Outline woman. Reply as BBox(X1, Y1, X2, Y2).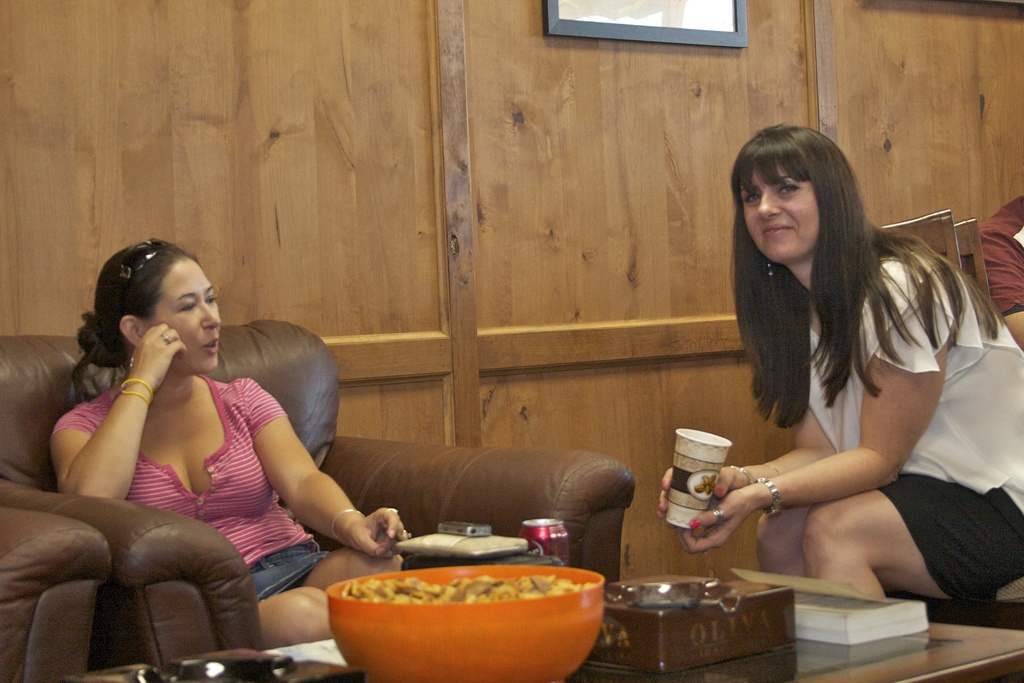
BBox(655, 120, 1023, 595).
